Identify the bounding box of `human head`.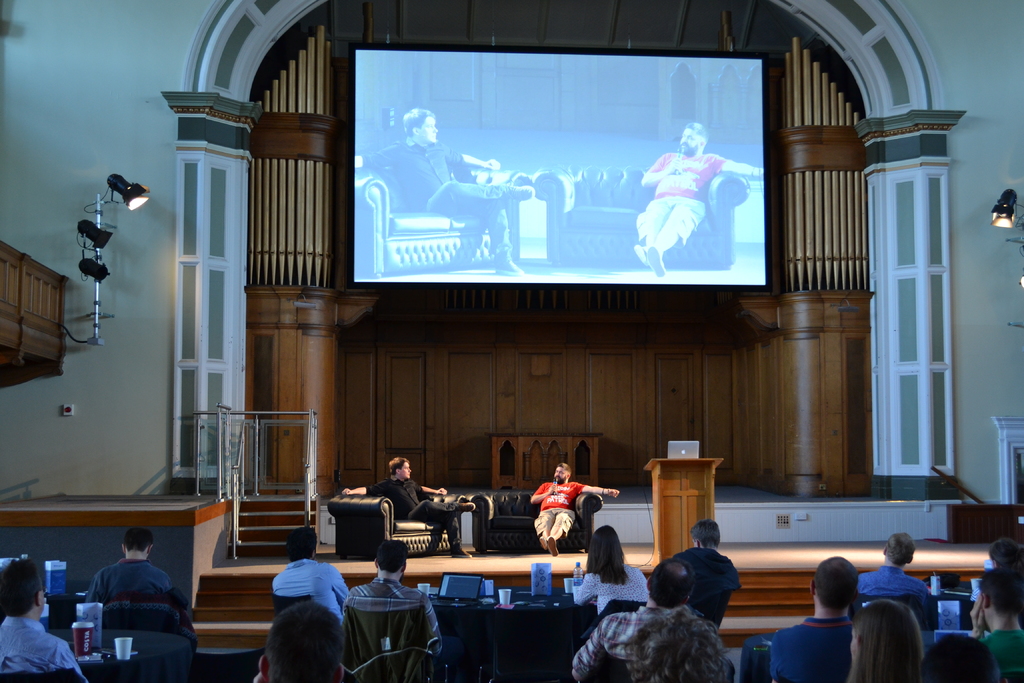
x1=0 y1=554 x2=47 y2=614.
